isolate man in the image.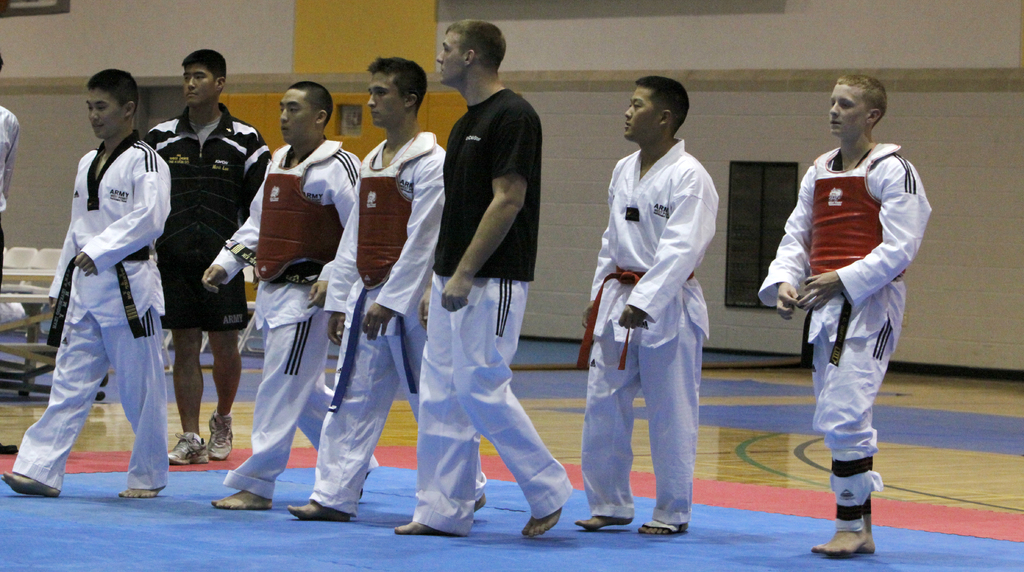
Isolated region: [left=0, top=54, right=22, bottom=456].
